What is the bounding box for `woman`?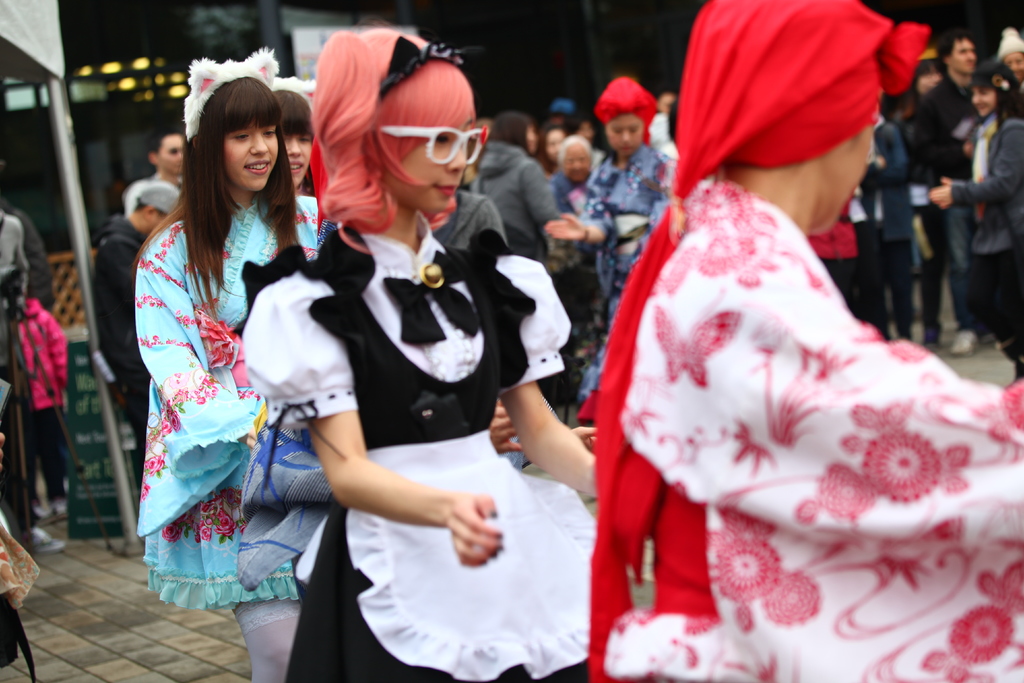
x1=547 y1=128 x2=604 y2=271.
